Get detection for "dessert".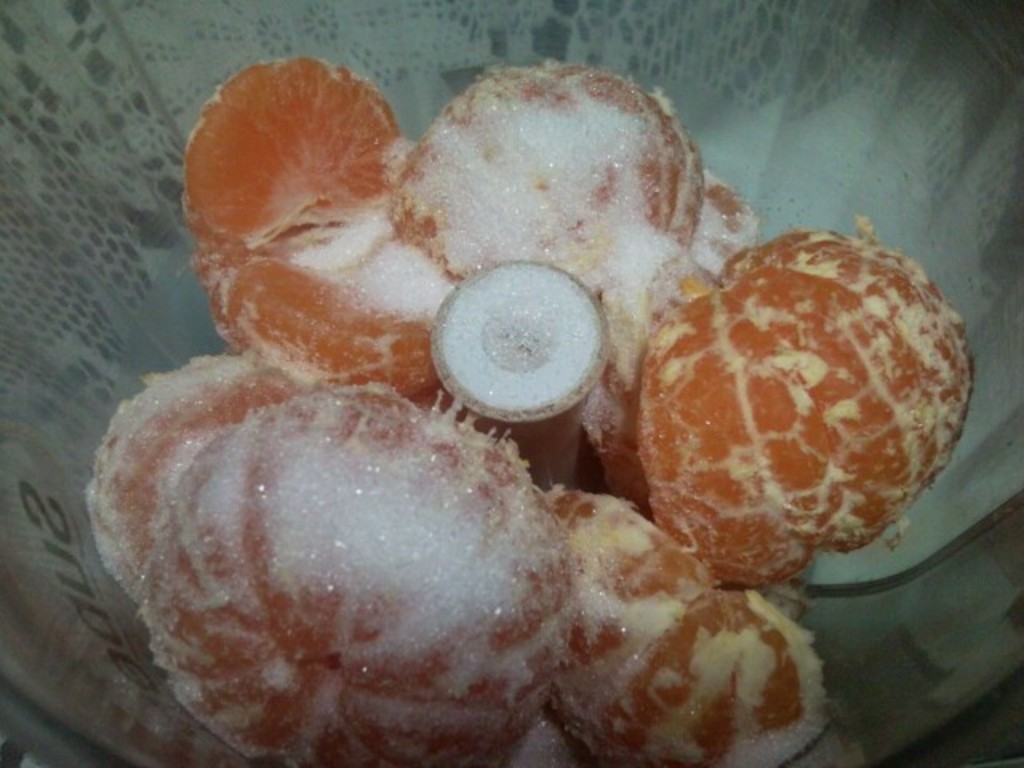
Detection: l=611, t=221, r=968, b=590.
